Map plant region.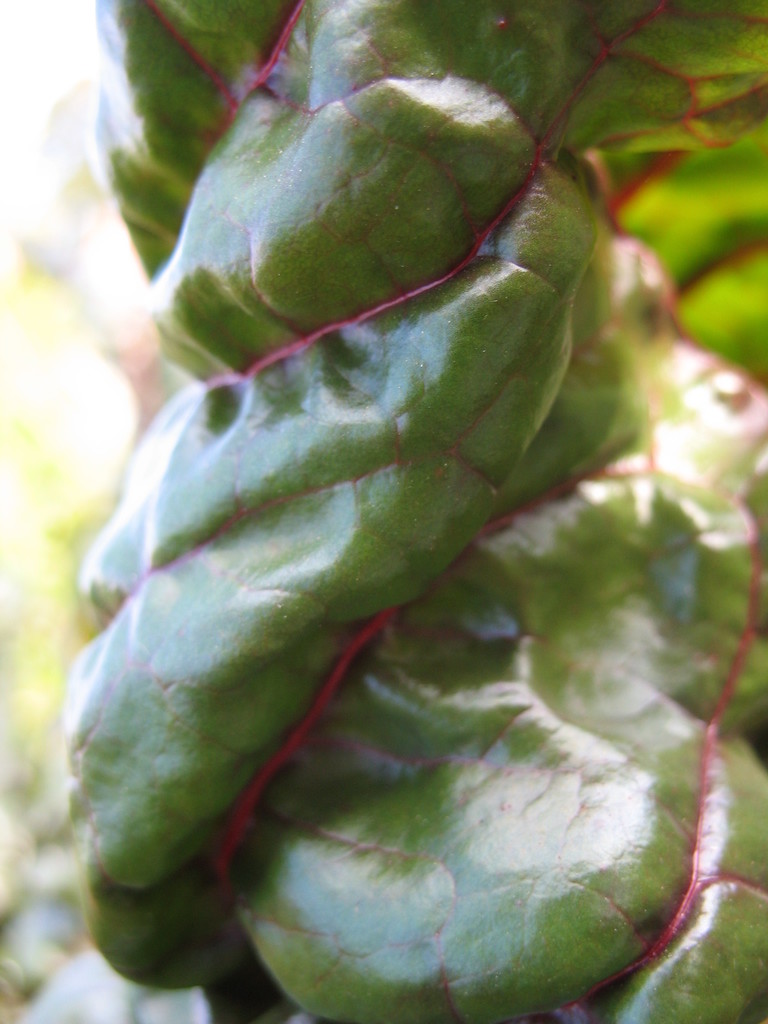
Mapped to <box>0,0,767,954</box>.
